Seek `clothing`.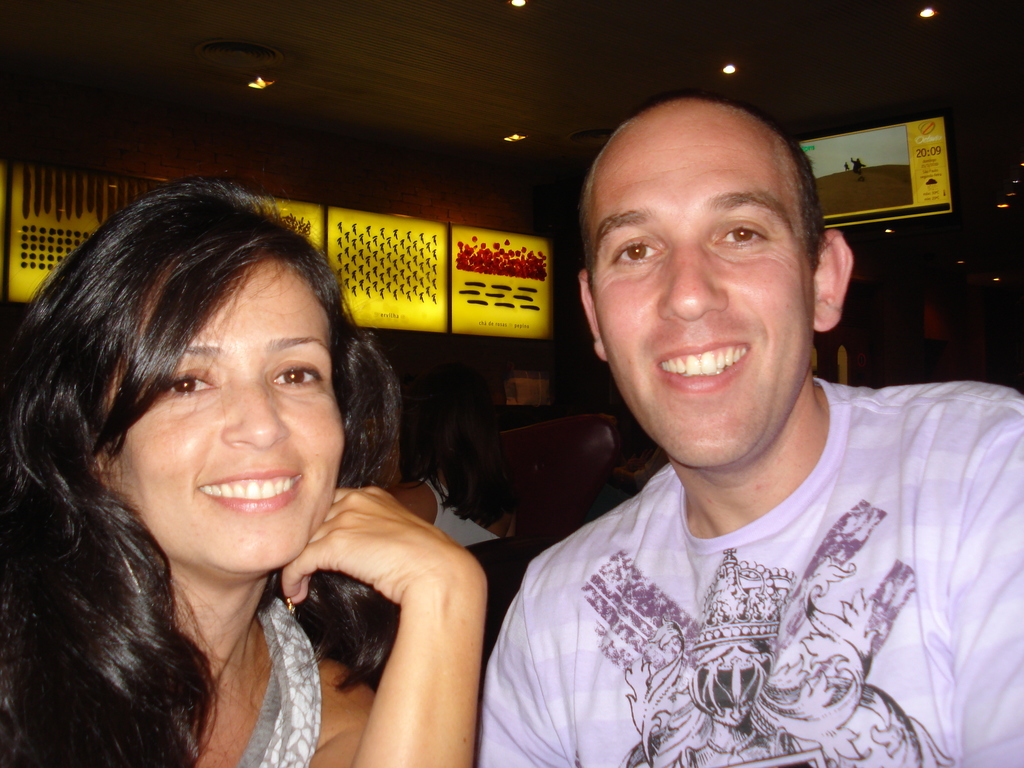
x1=472 y1=382 x2=1023 y2=767.
